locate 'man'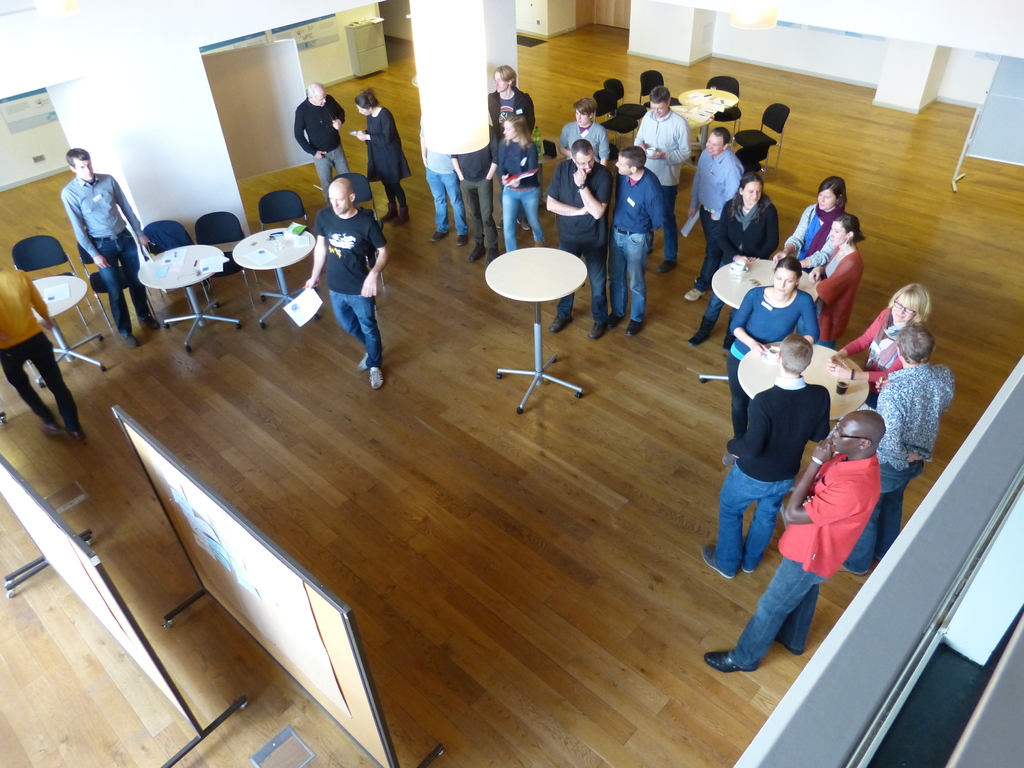
(58, 147, 164, 350)
